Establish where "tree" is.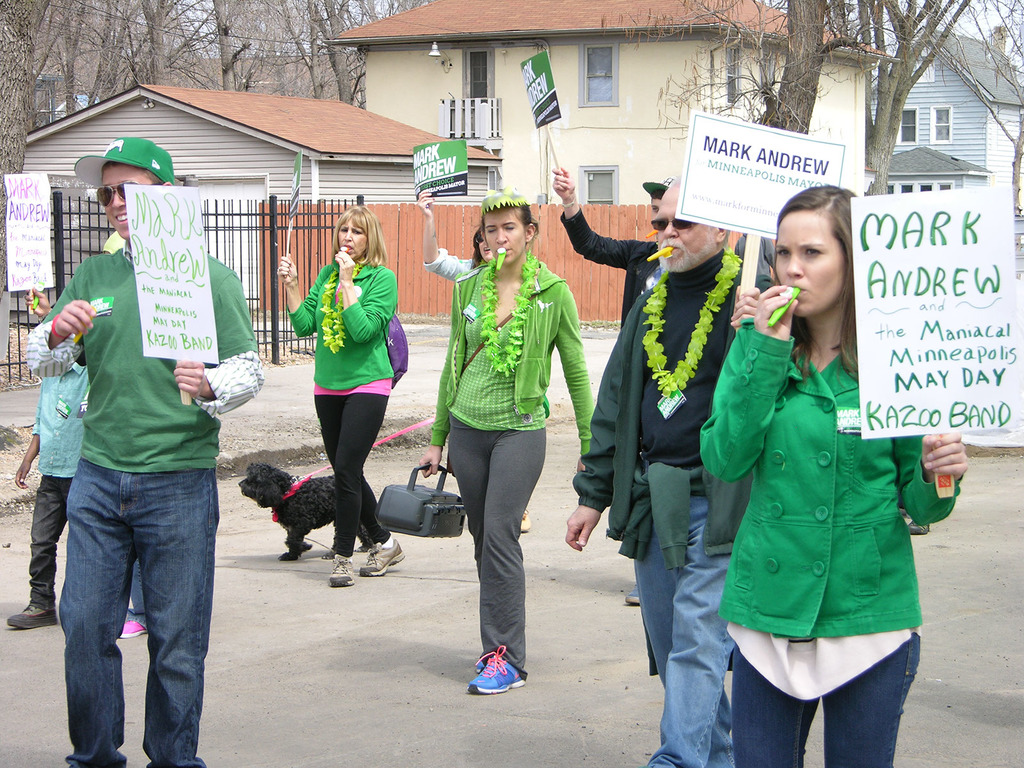
Established at [109, 0, 177, 99].
